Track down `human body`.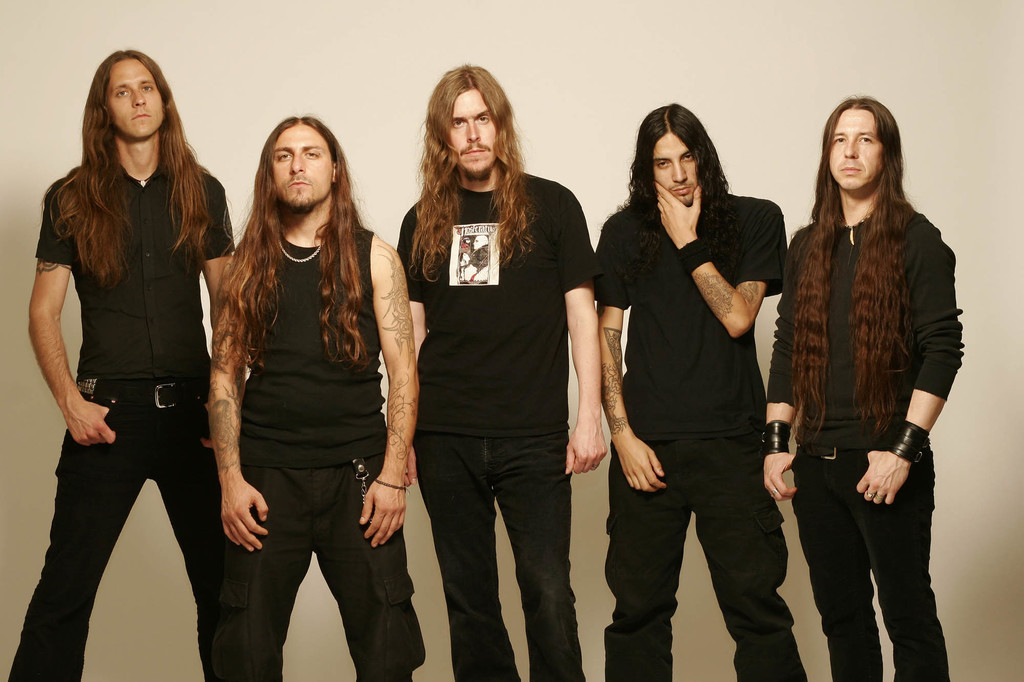
Tracked to pyautogui.locateOnScreen(10, 148, 235, 681).
